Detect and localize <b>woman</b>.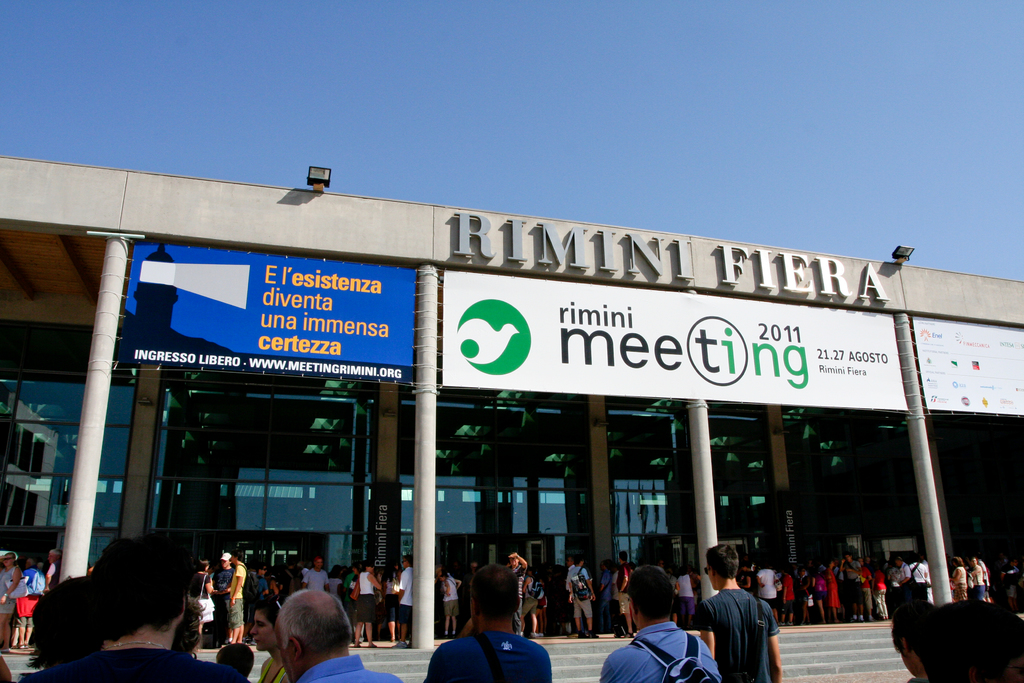
Localized at [675, 563, 697, 630].
